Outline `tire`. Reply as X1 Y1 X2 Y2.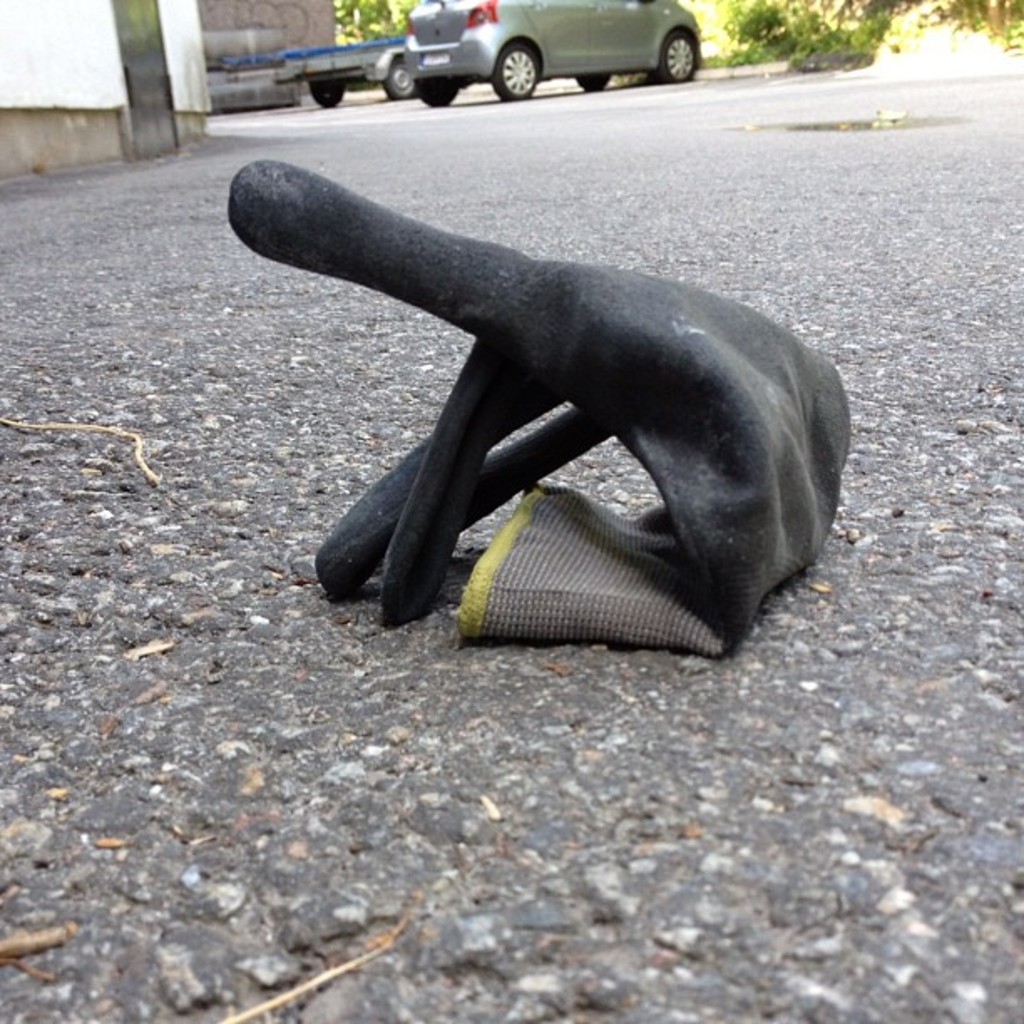
577 74 611 89.
